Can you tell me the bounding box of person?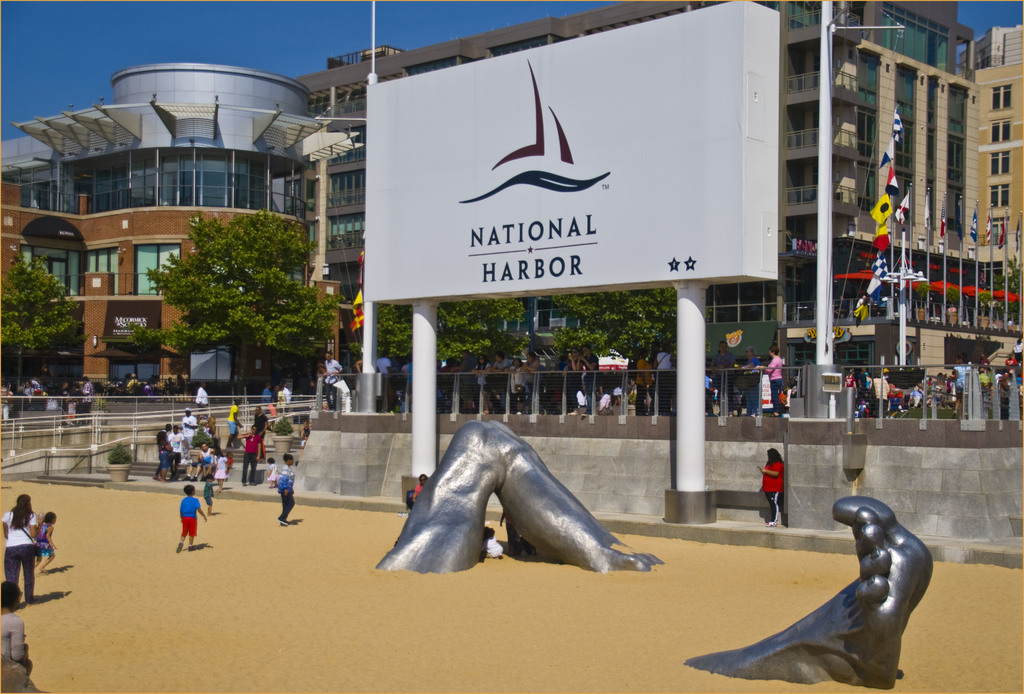
757 447 786 529.
